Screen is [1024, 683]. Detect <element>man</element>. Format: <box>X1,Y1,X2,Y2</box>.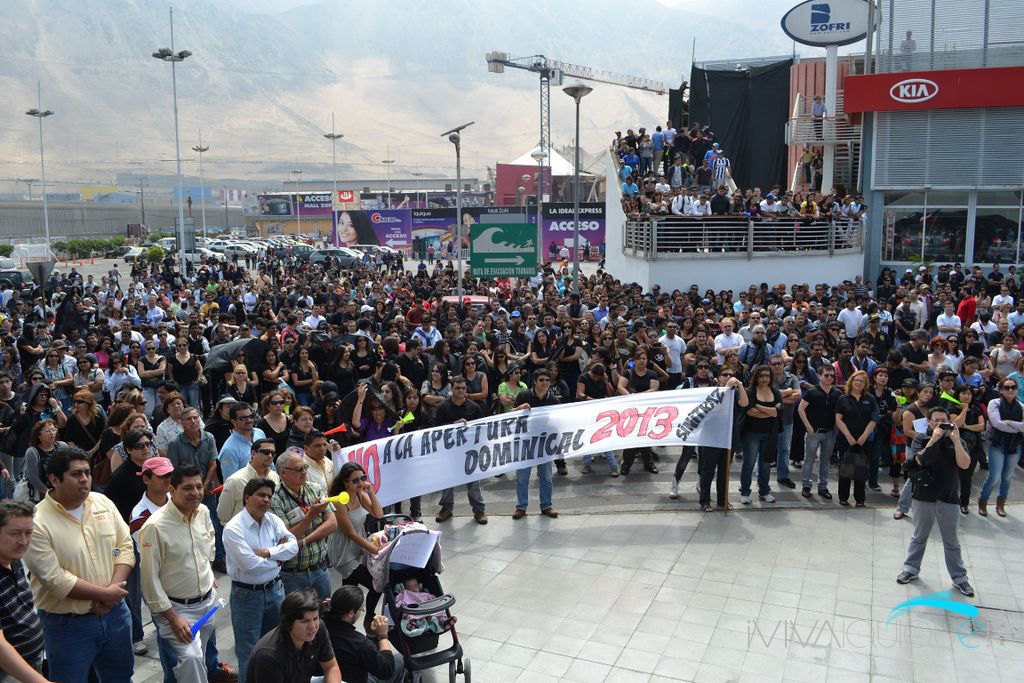
<box>812,94,828,142</box>.
